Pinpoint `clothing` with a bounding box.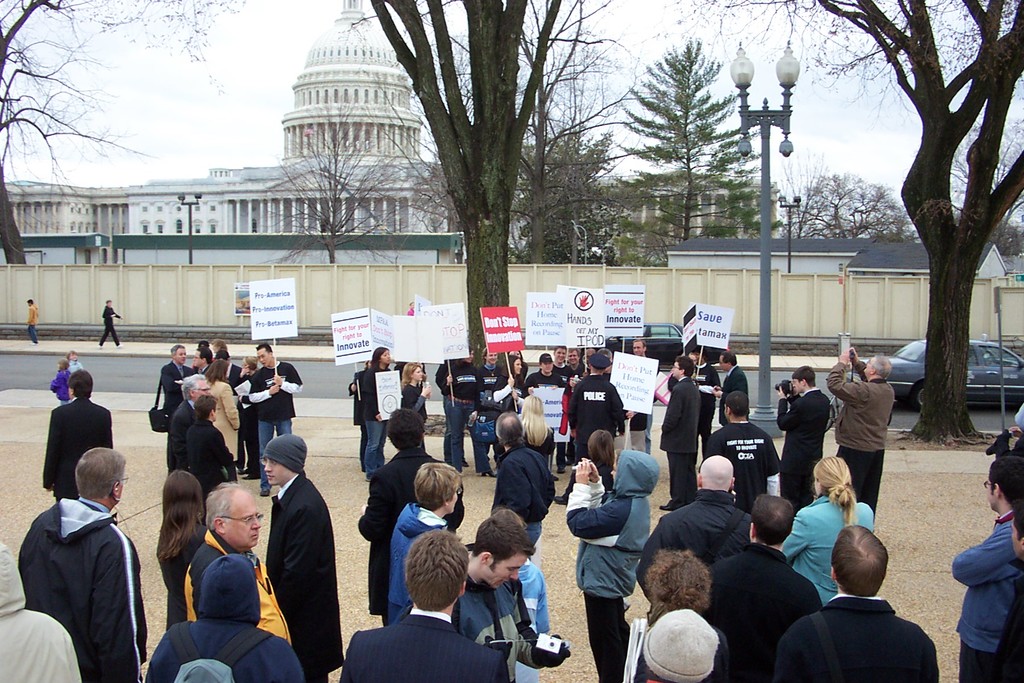
select_region(0, 550, 85, 682).
